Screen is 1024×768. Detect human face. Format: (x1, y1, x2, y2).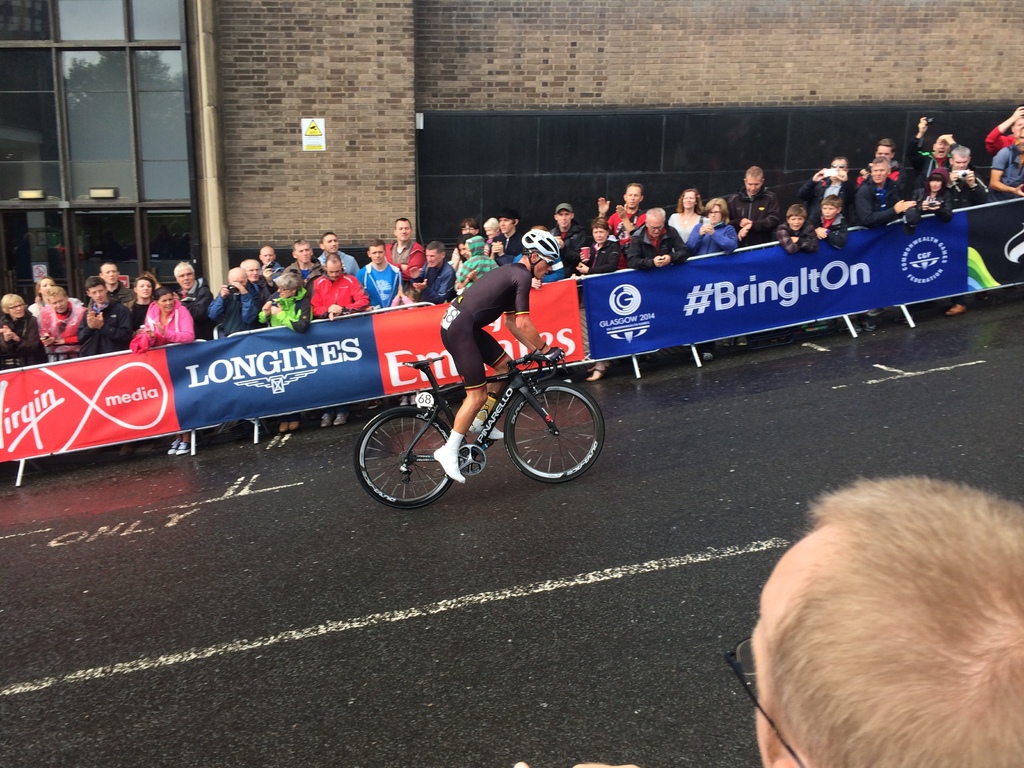
(371, 247, 386, 263).
